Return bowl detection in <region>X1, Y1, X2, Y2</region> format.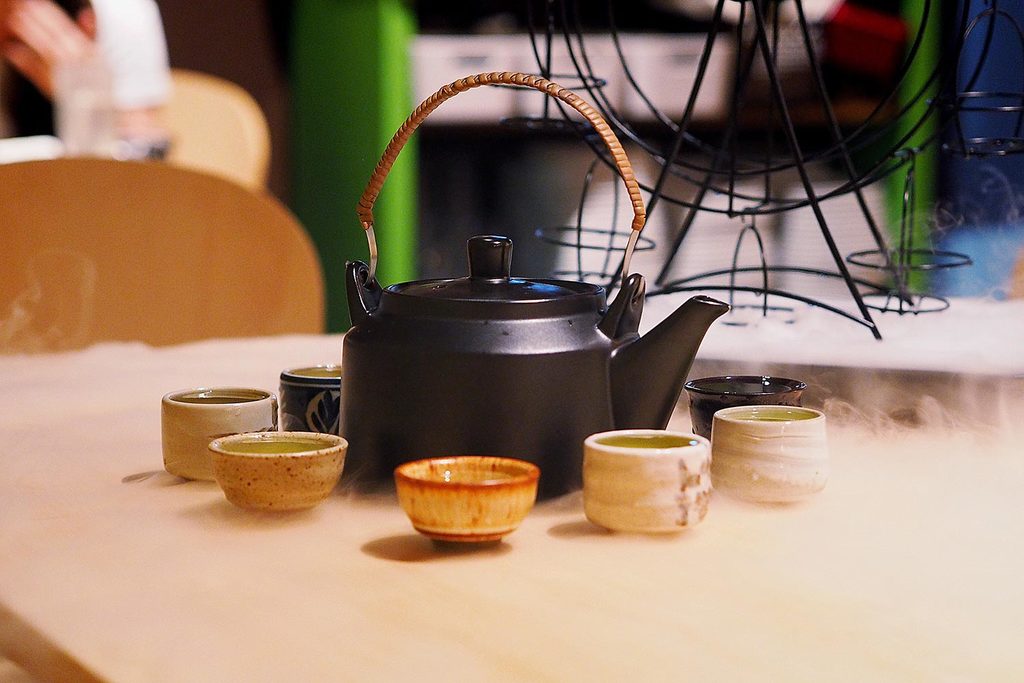
<region>713, 410, 830, 499</region>.
